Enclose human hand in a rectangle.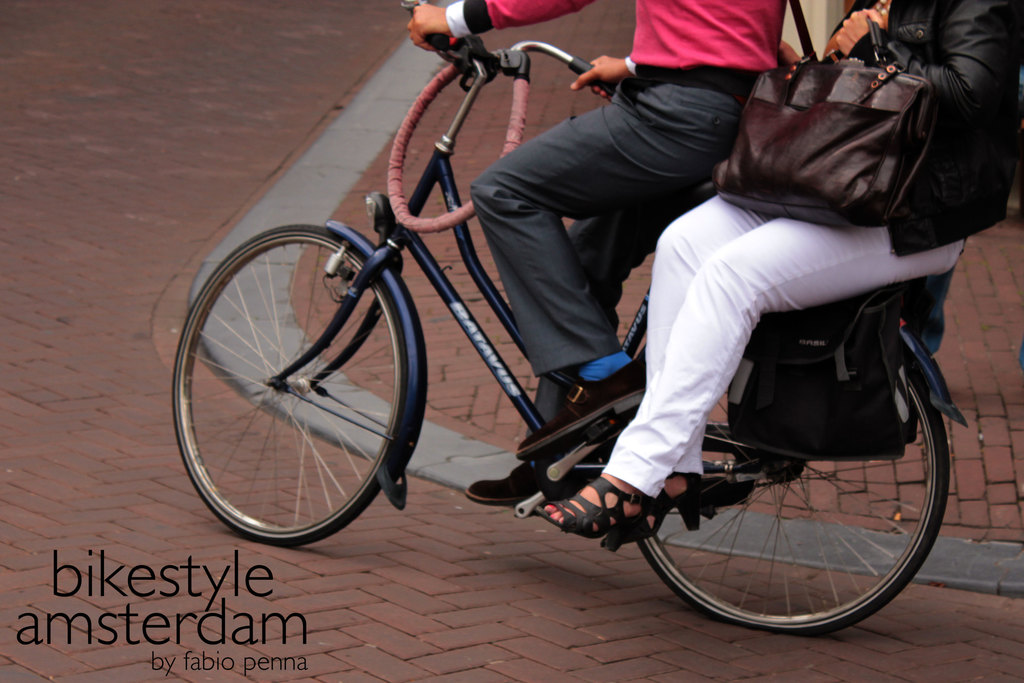
(404, 3, 452, 51).
